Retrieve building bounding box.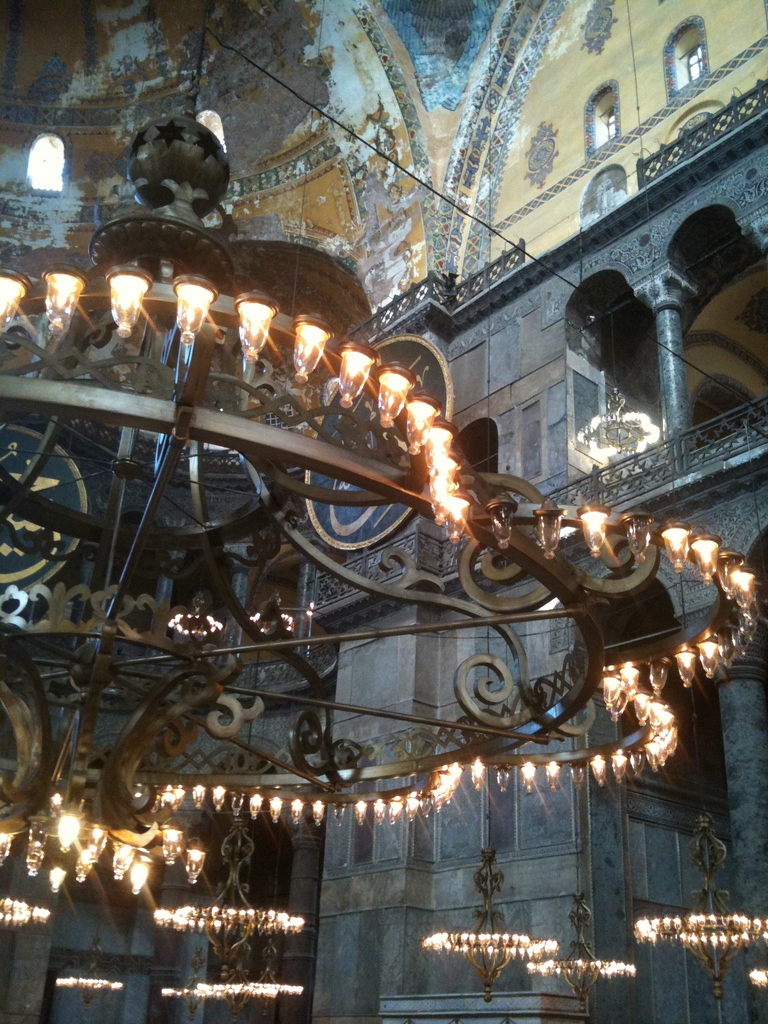
Bounding box: (0, 0, 767, 1018).
